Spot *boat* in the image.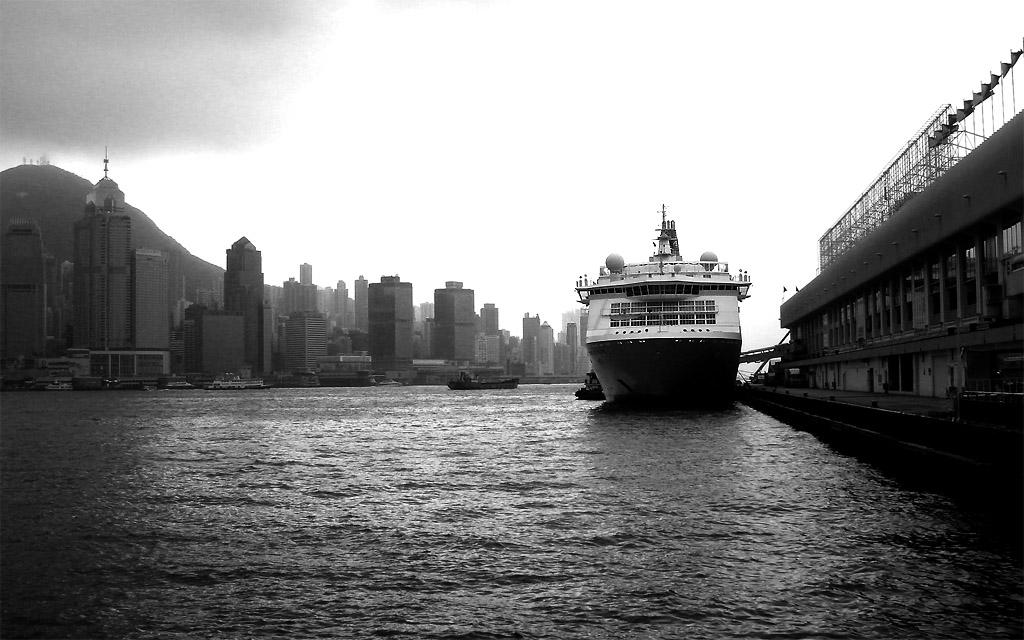
*boat* found at 204:374:279:394.
